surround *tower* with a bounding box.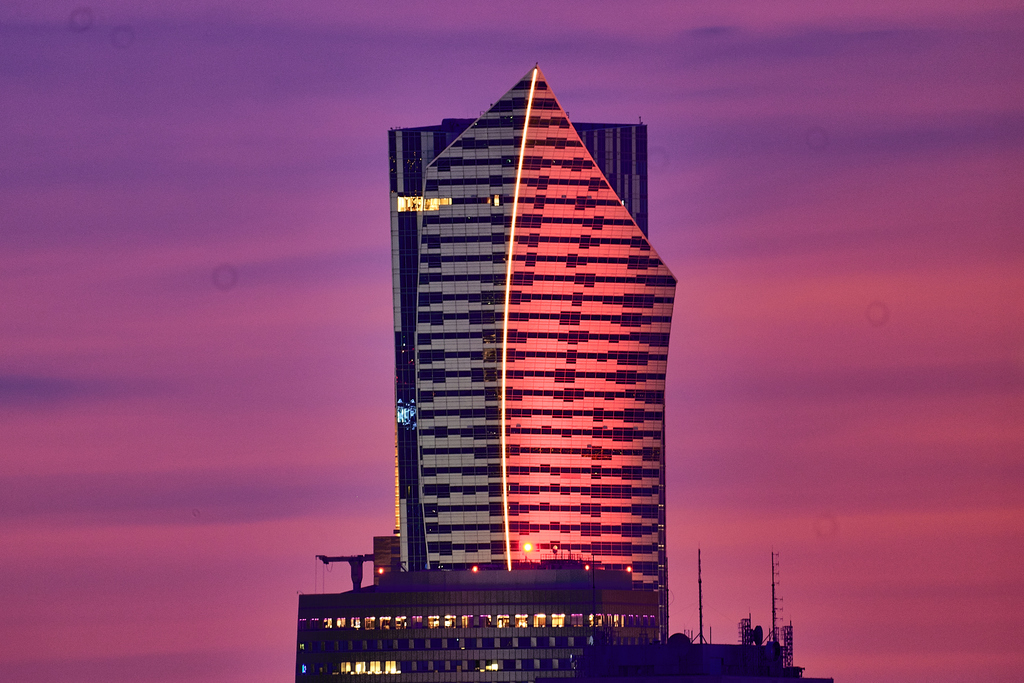
pyautogui.locateOnScreen(392, 53, 665, 629).
